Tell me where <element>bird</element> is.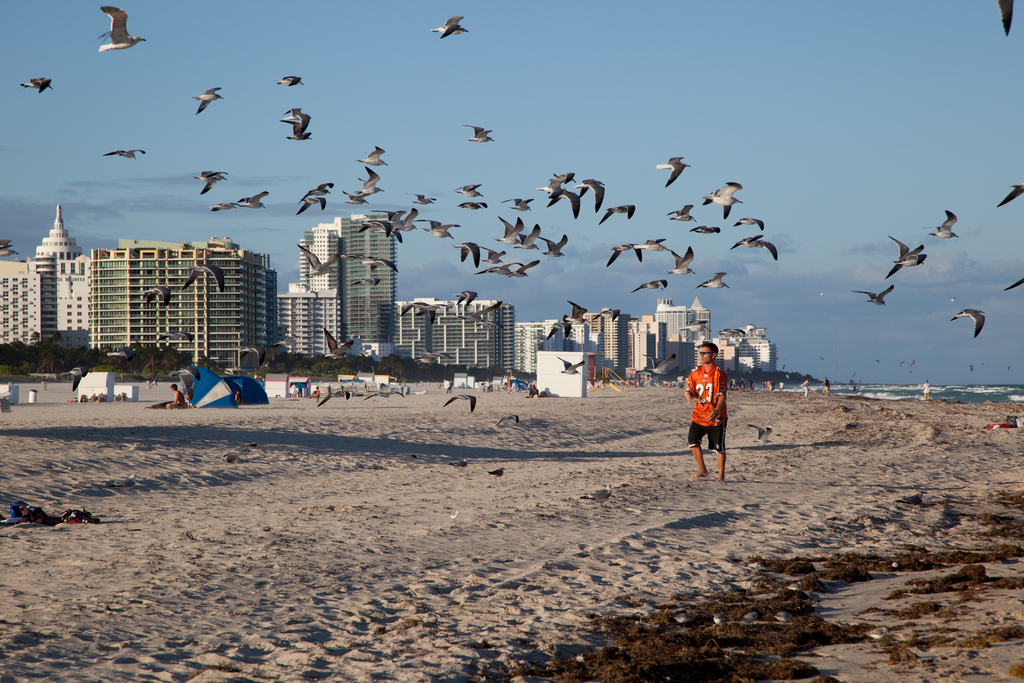
<element>bird</element> is at region(453, 199, 484, 216).
